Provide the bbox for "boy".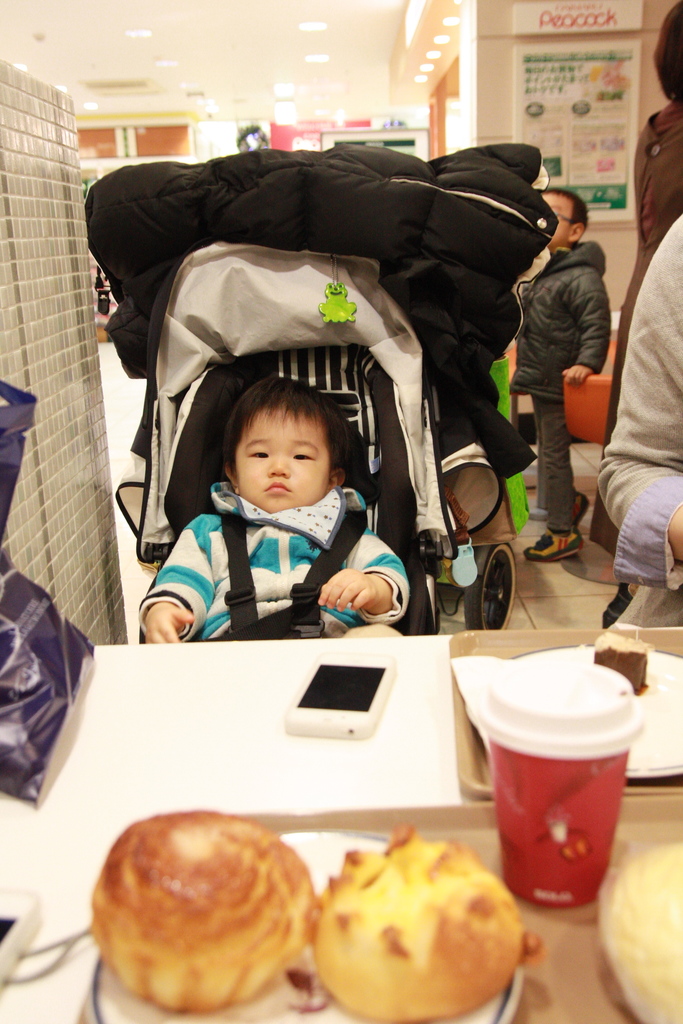
crop(145, 379, 410, 645).
